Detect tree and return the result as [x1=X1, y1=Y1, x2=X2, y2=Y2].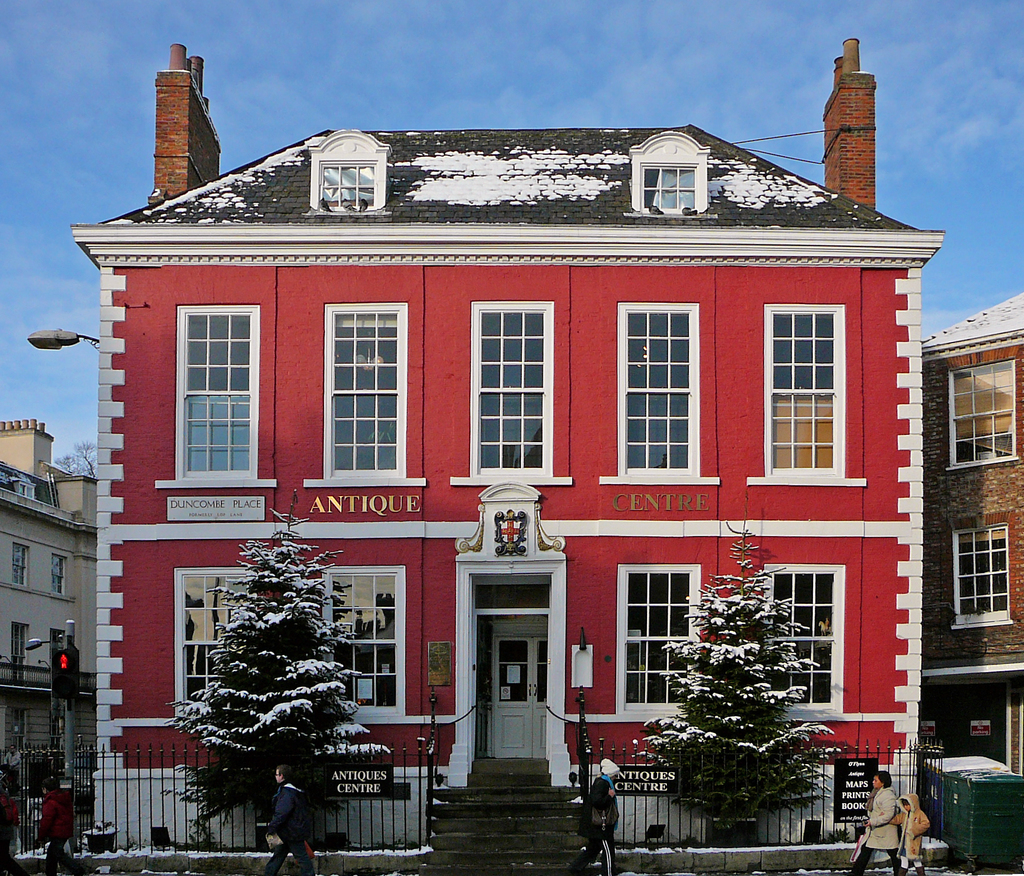
[x1=168, y1=523, x2=364, y2=823].
